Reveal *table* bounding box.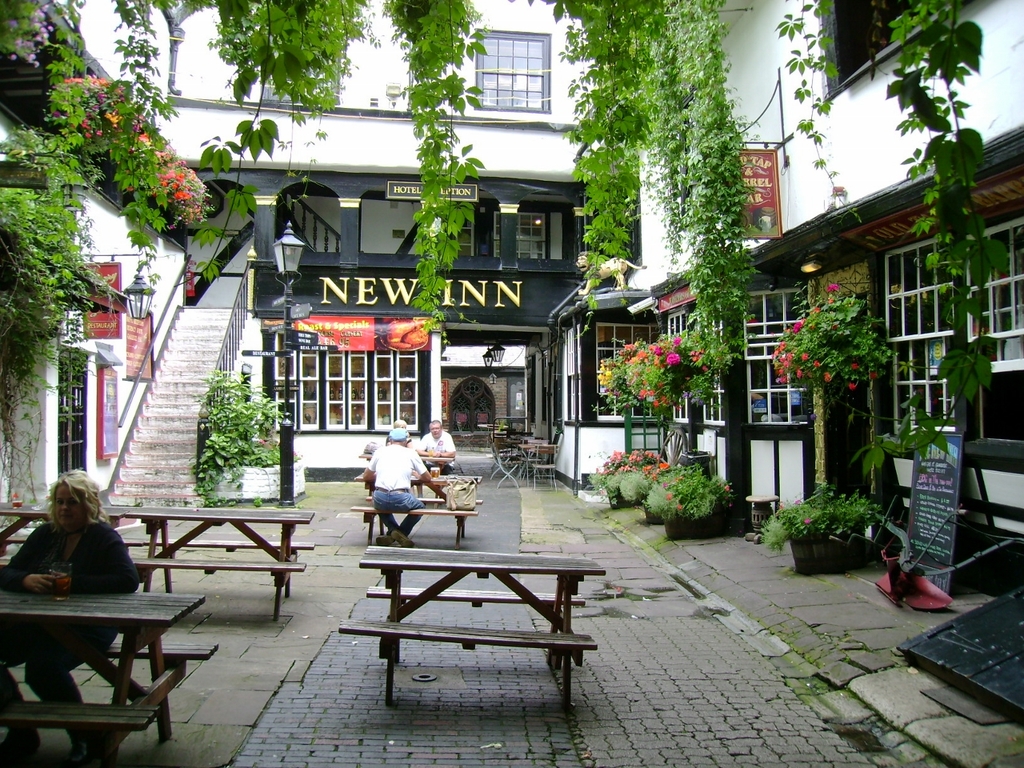
Revealed: box=[6, 565, 200, 740].
